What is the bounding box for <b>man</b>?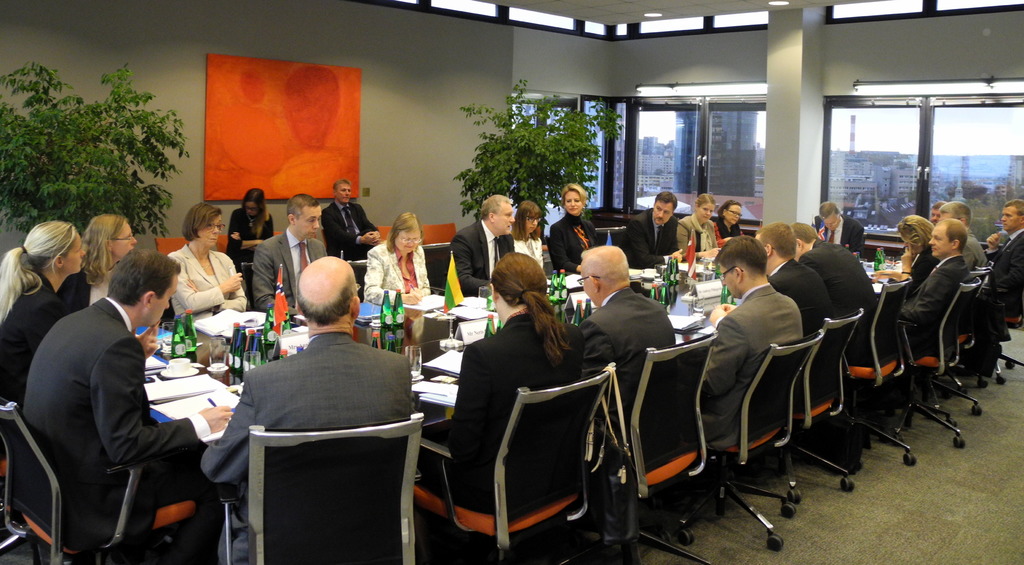
[984, 200, 1023, 359].
